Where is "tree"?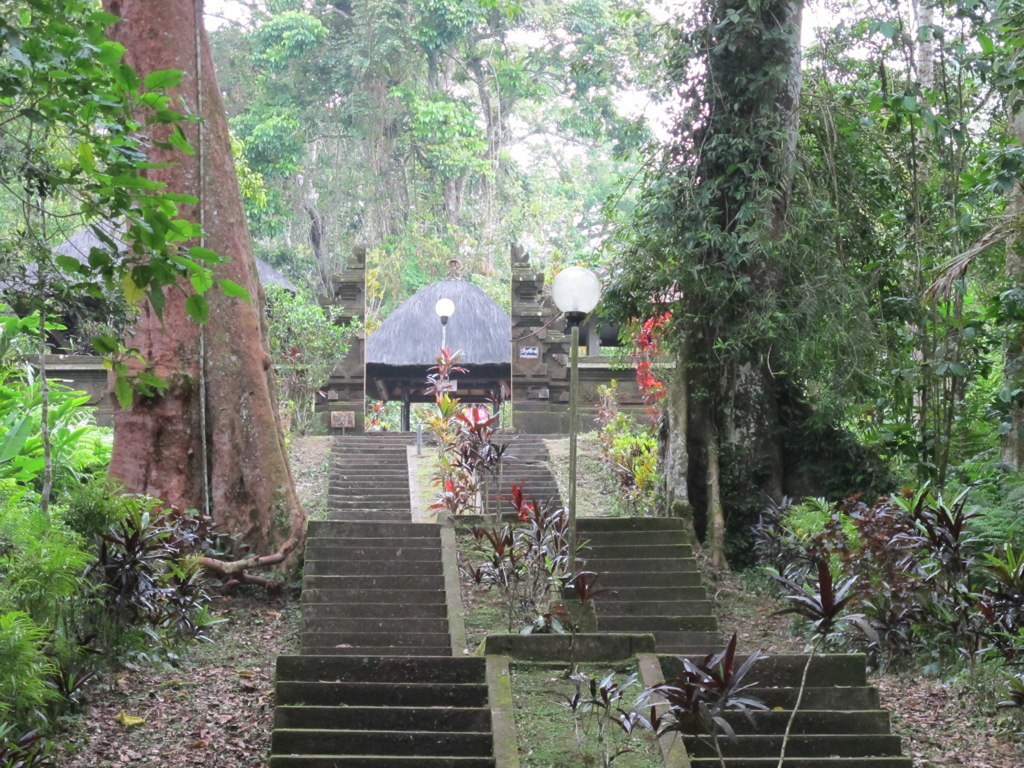
695:7:810:536.
